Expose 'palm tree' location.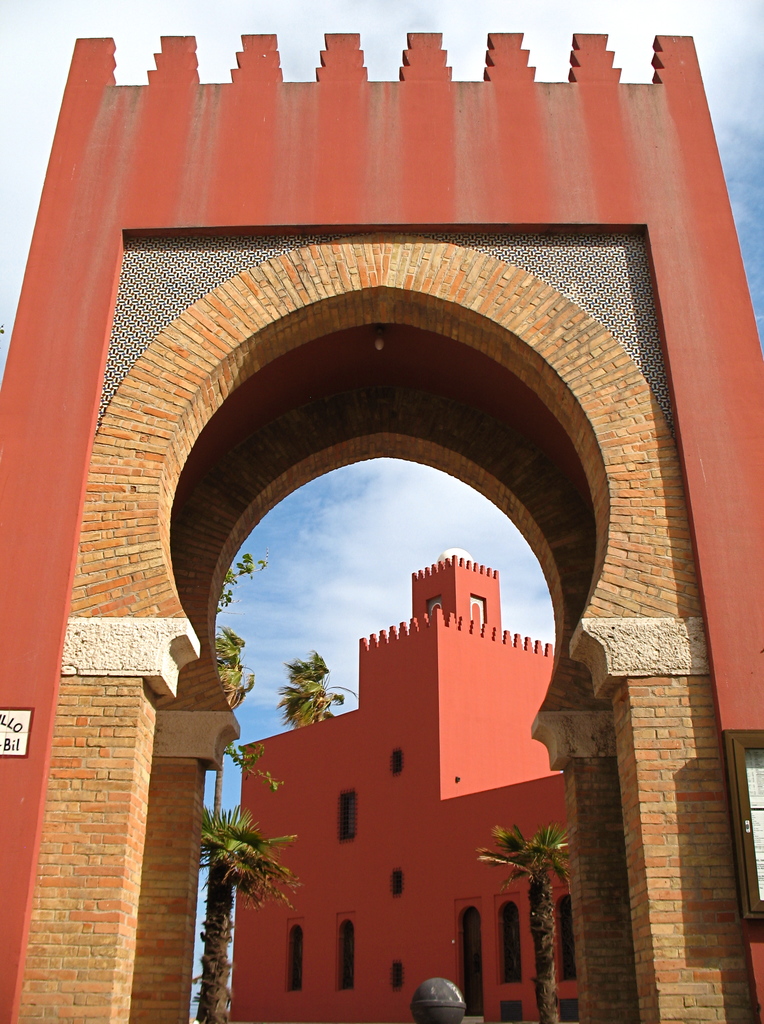
Exposed at (271, 644, 364, 733).
